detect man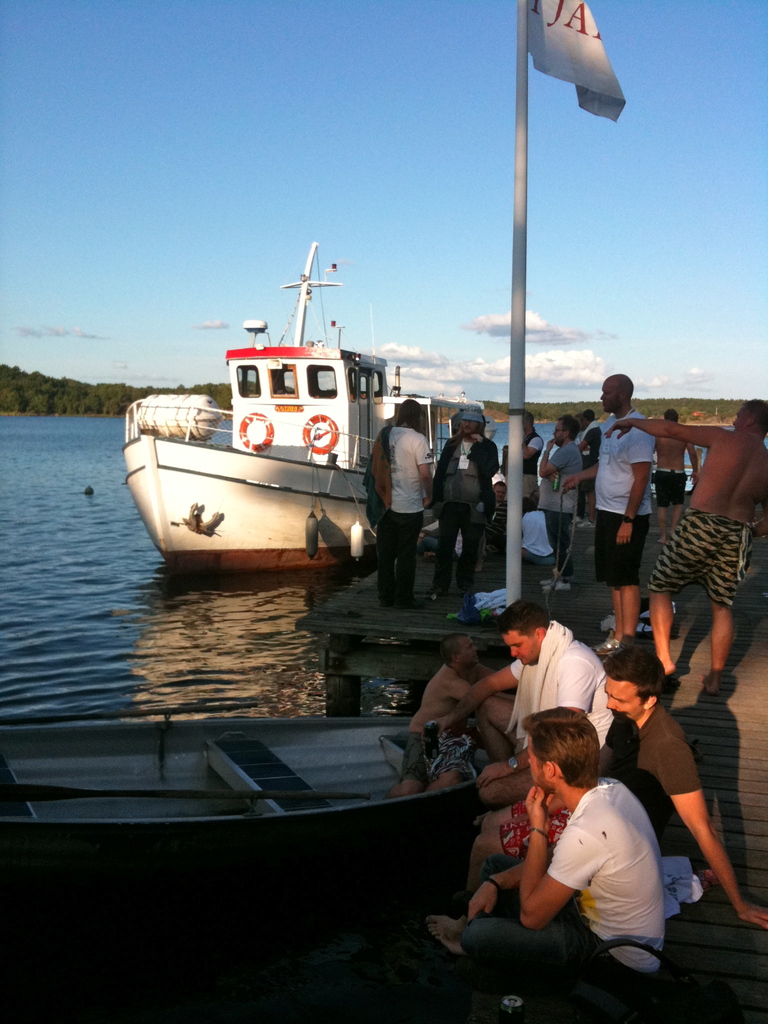
bbox(537, 414, 583, 593)
